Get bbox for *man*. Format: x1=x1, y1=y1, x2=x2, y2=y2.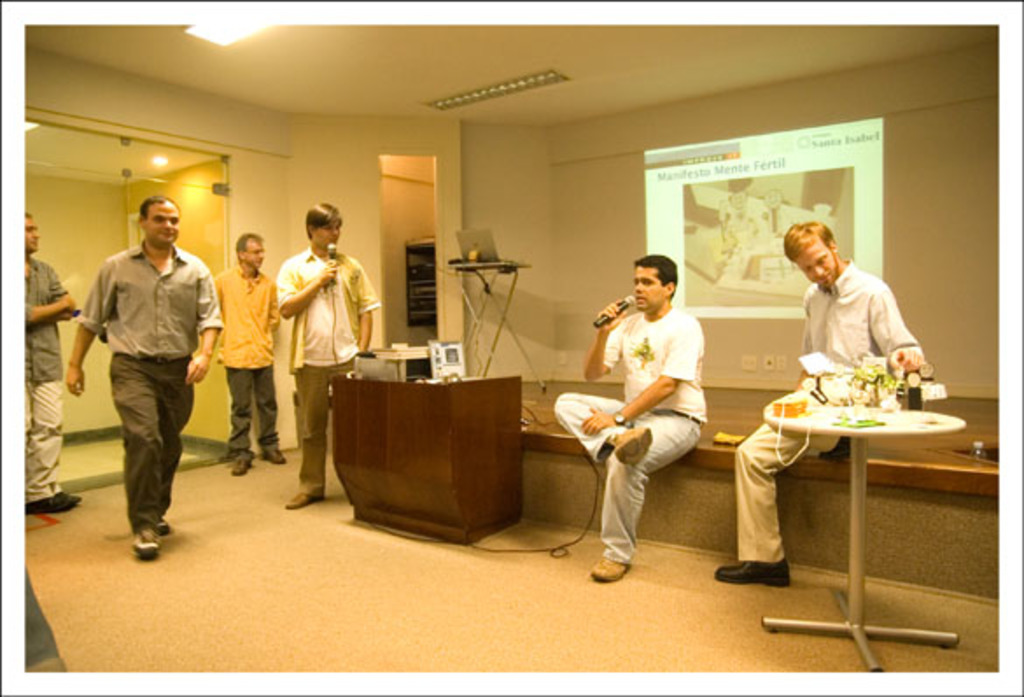
x1=273, y1=198, x2=383, y2=511.
